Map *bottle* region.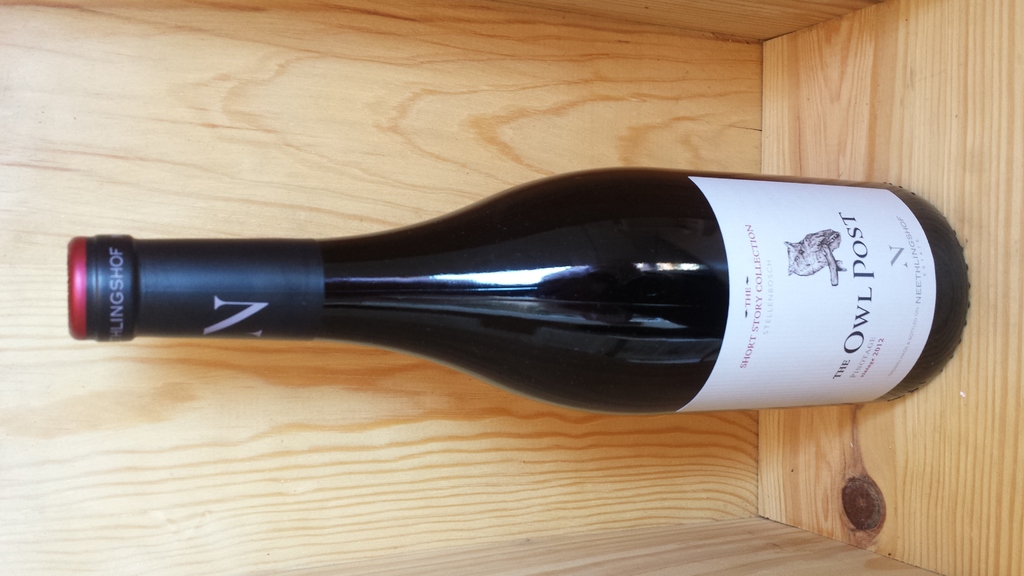
Mapped to [x1=57, y1=170, x2=962, y2=421].
